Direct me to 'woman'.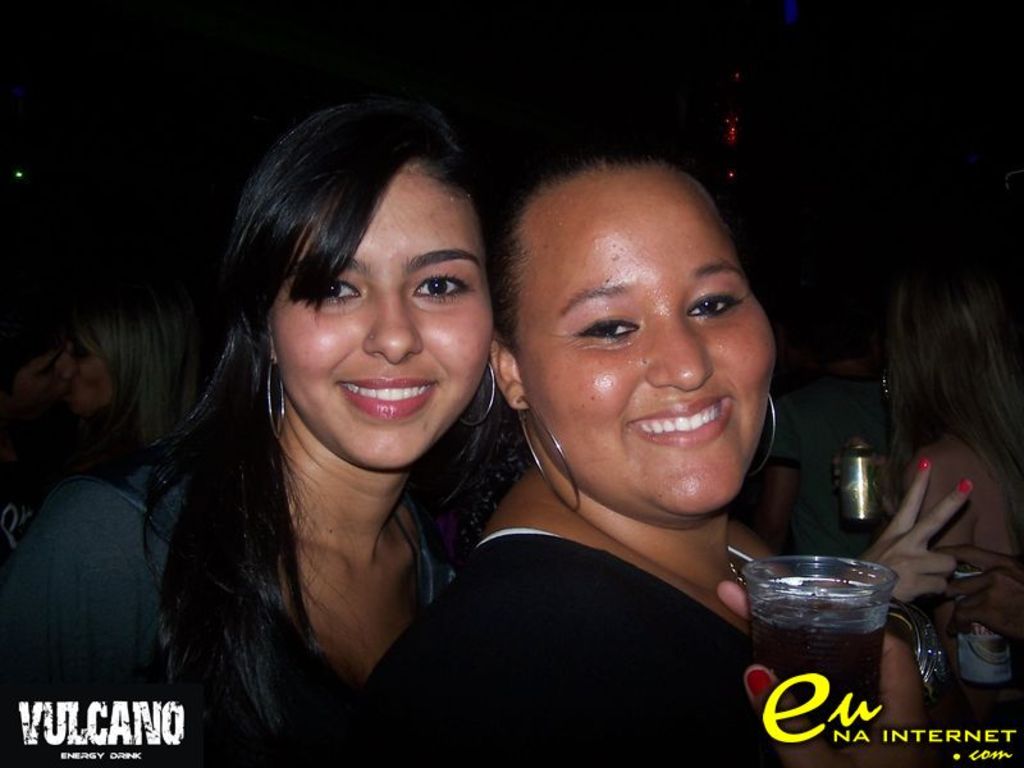
Direction: select_region(375, 124, 882, 760).
